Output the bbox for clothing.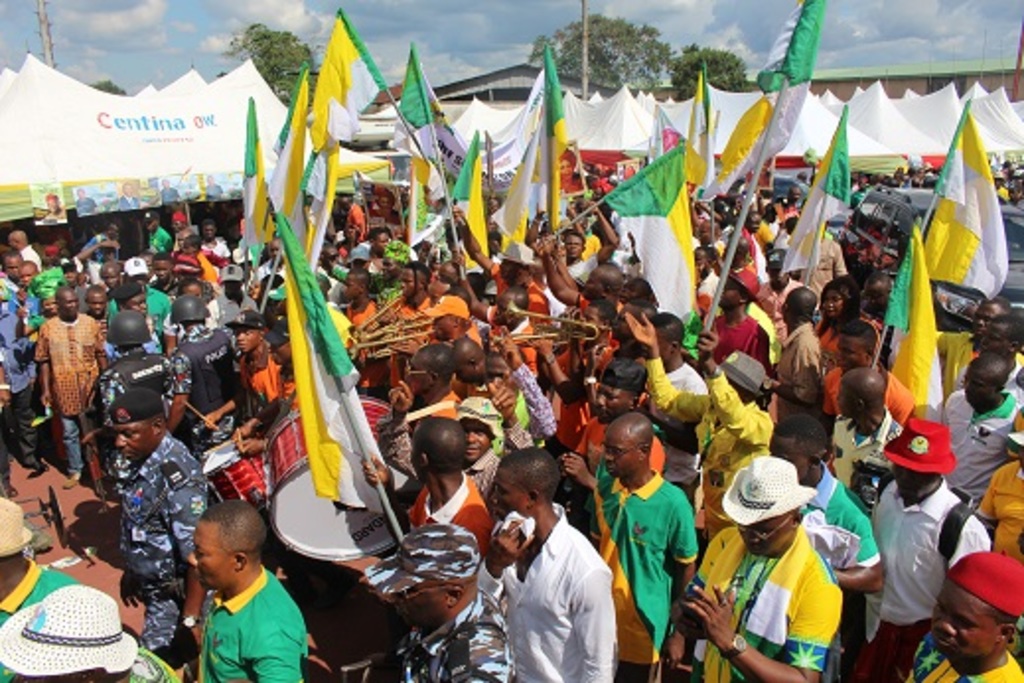
(367, 209, 414, 235).
